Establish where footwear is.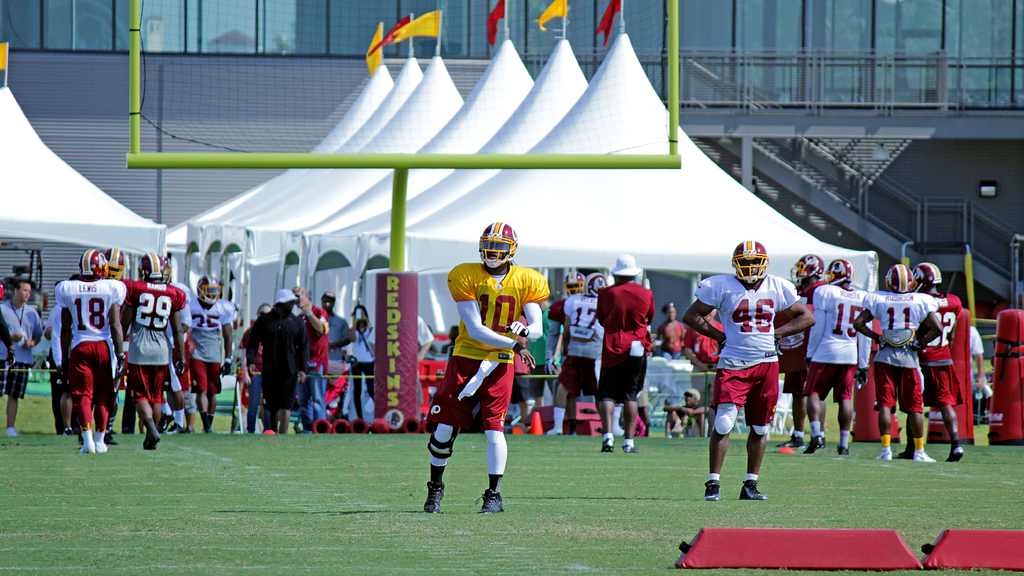
Established at 627/444/635/454.
